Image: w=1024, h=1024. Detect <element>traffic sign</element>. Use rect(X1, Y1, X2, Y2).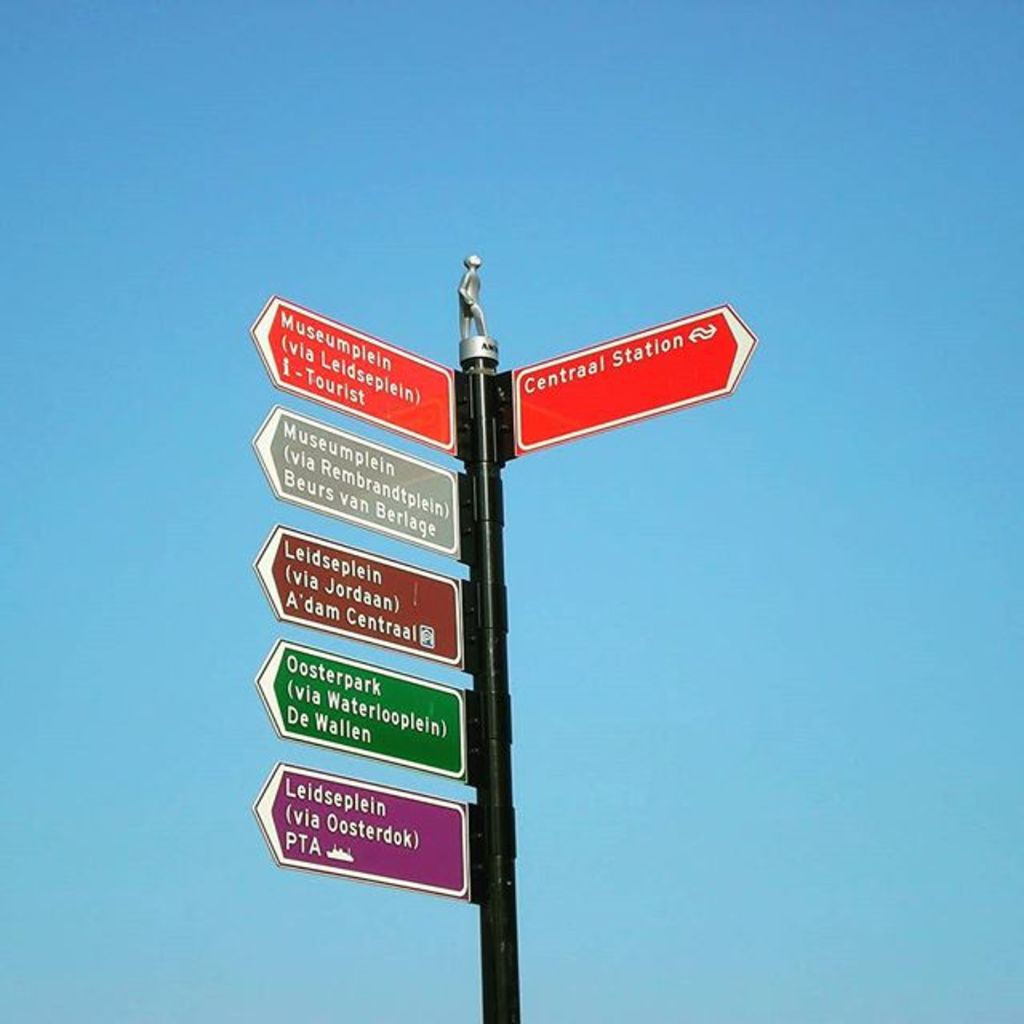
rect(256, 757, 470, 893).
